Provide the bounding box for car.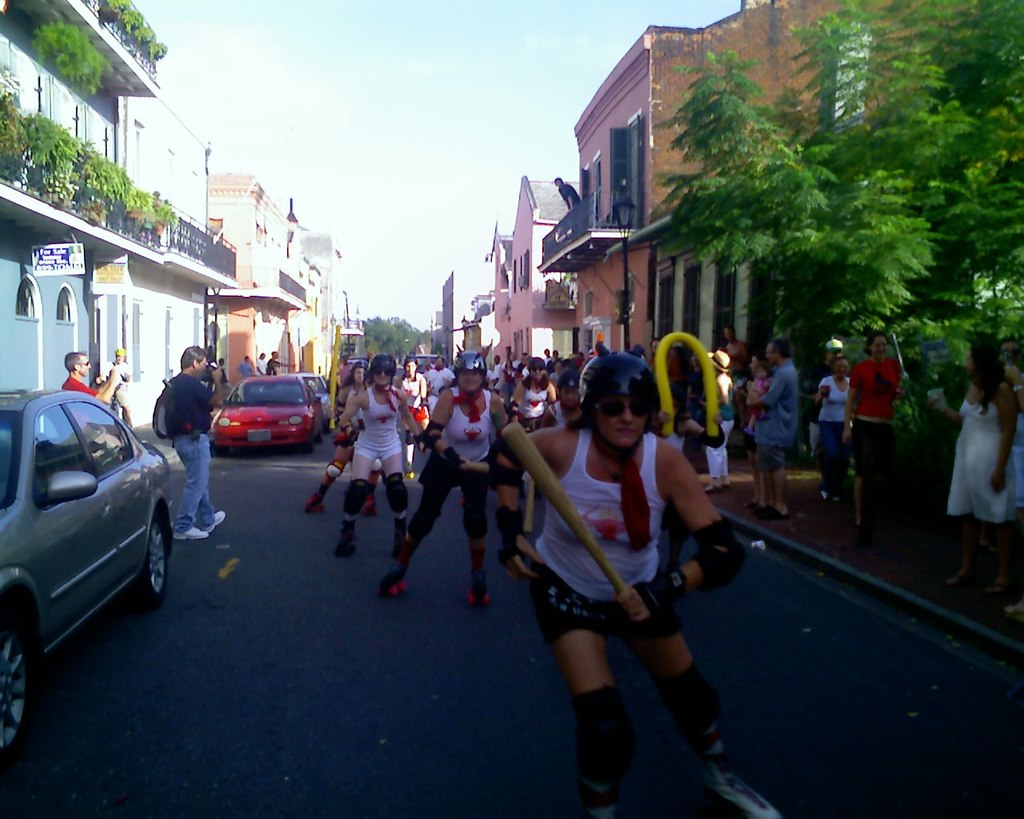
(left=0, top=390, right=191, bottom=764).
